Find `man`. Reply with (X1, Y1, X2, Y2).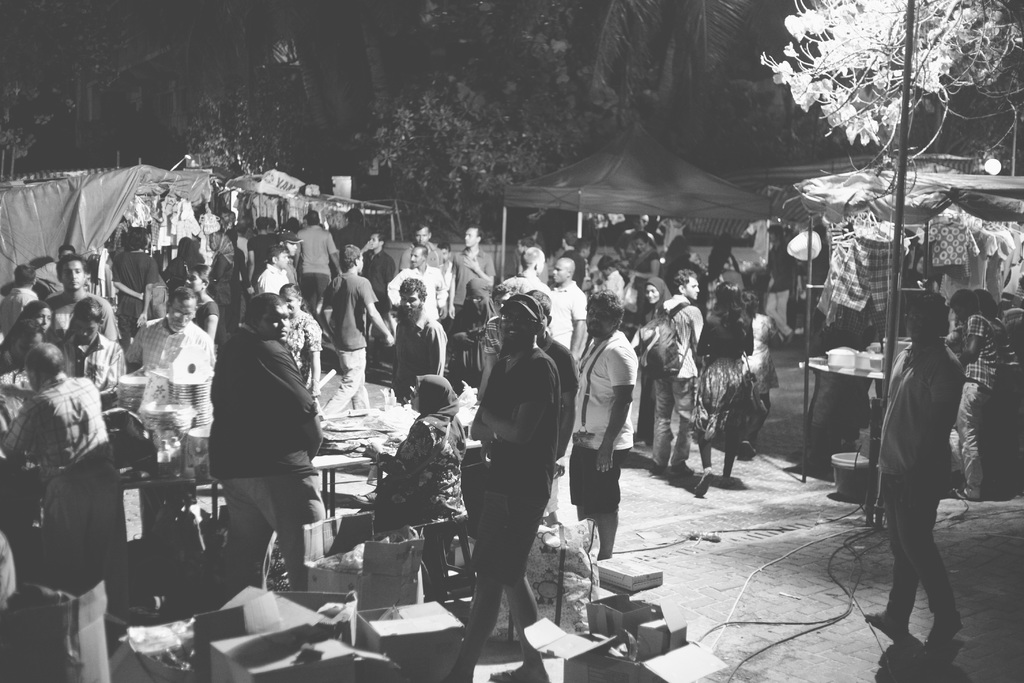
(451, 225, 496, 327).
